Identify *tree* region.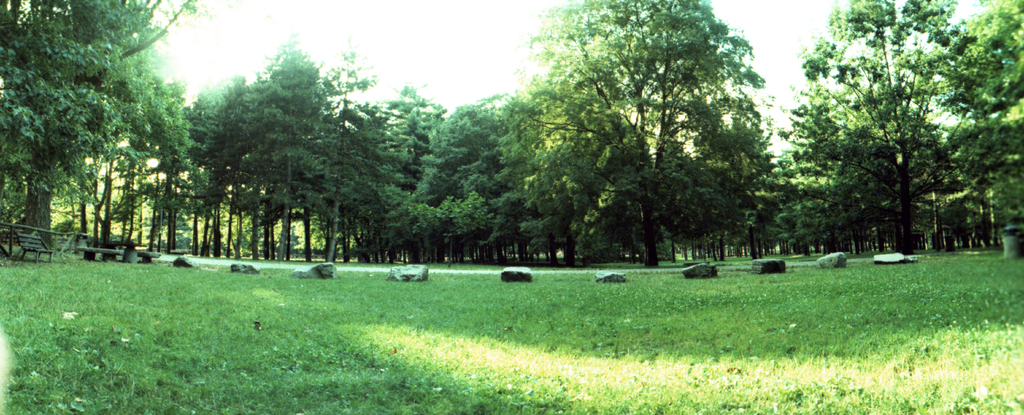
Region: left=0, top=0, right=202, bottom=247.
